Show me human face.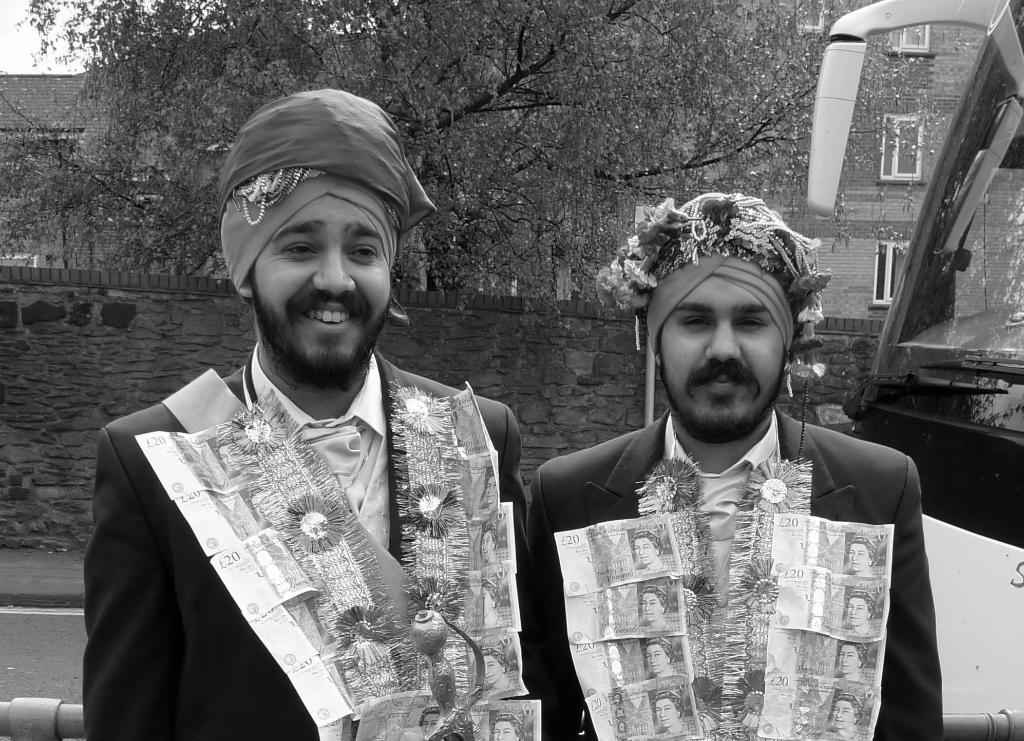
human face is here: bbox(663, 273, 783, 444).
